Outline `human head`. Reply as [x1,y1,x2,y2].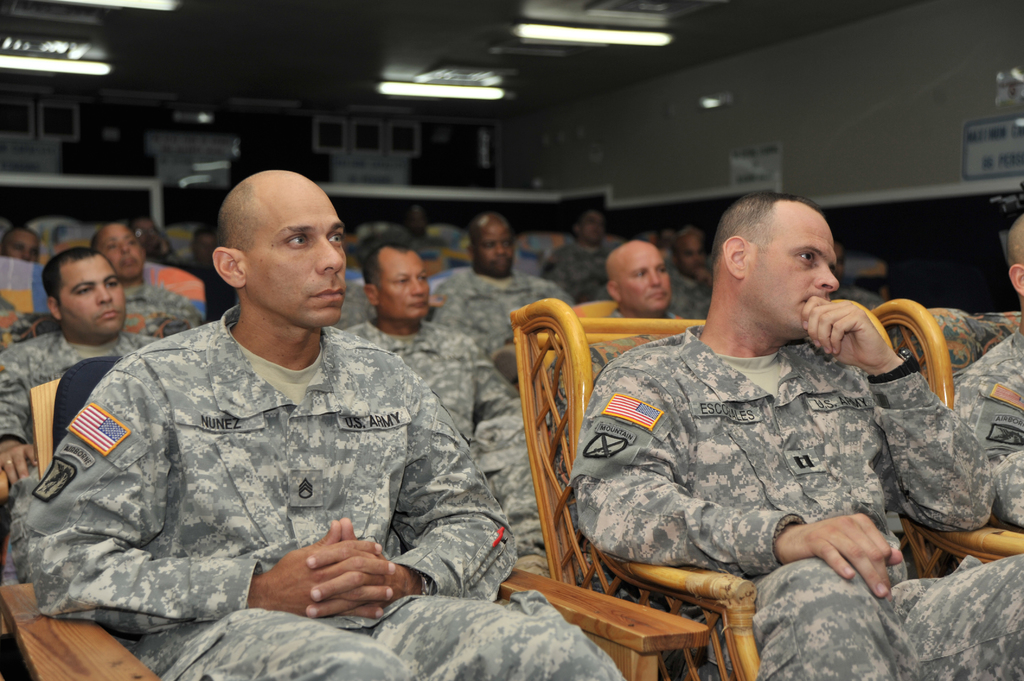
[576,211,607,255].
